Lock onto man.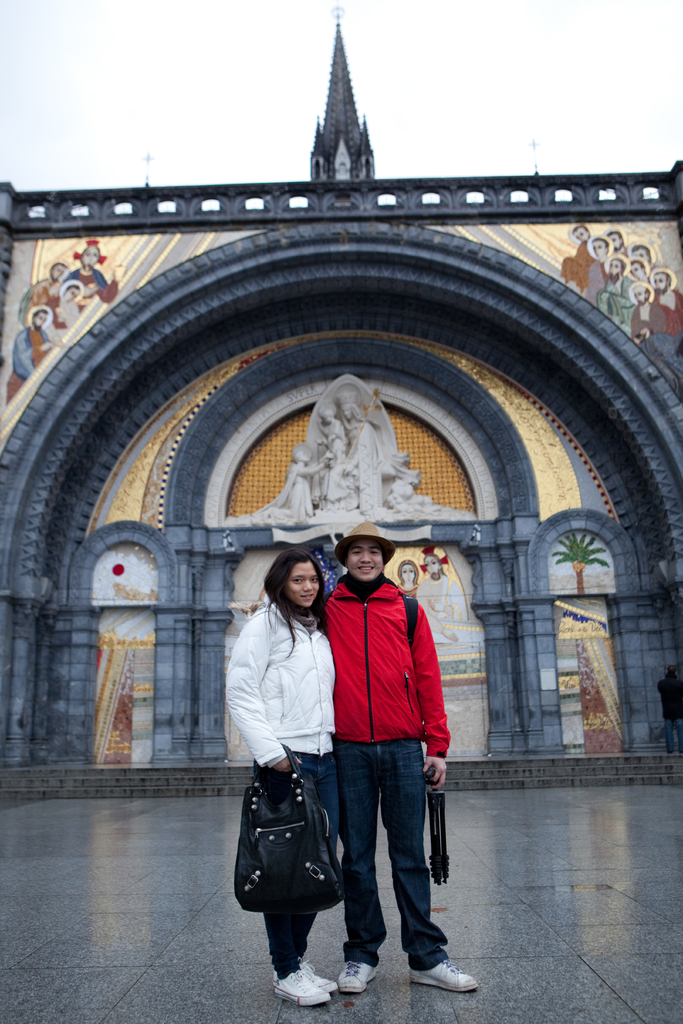
Locked: {"x1": 295, "y1": 529, "x2": 458, "y2": 981}.
